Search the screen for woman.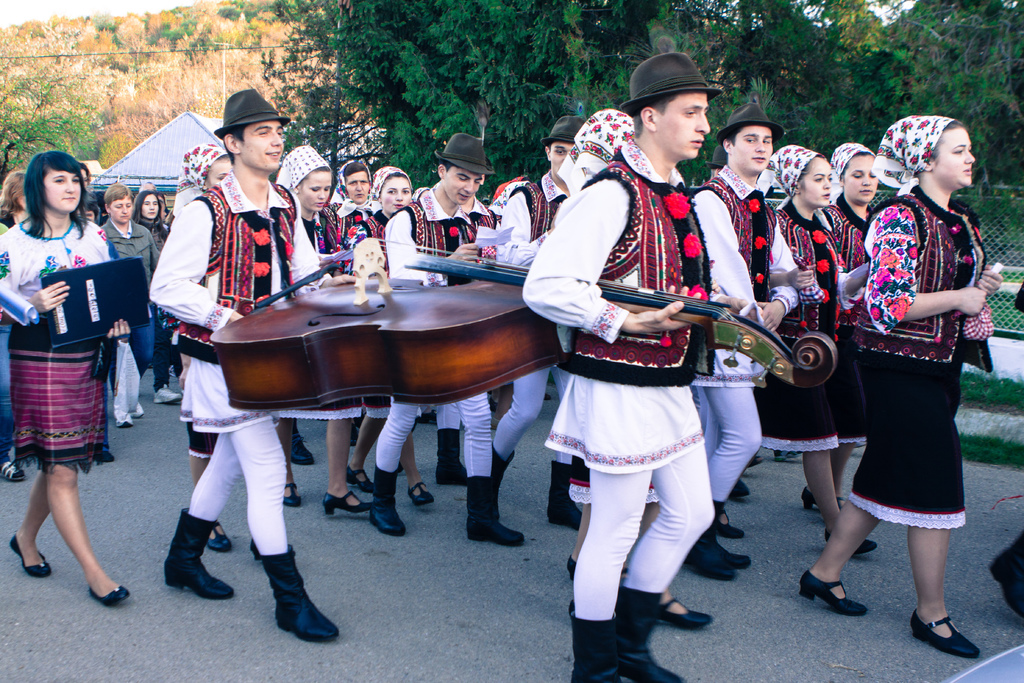
Found at <bbox>0, 155, 133, 605</bbox>.
